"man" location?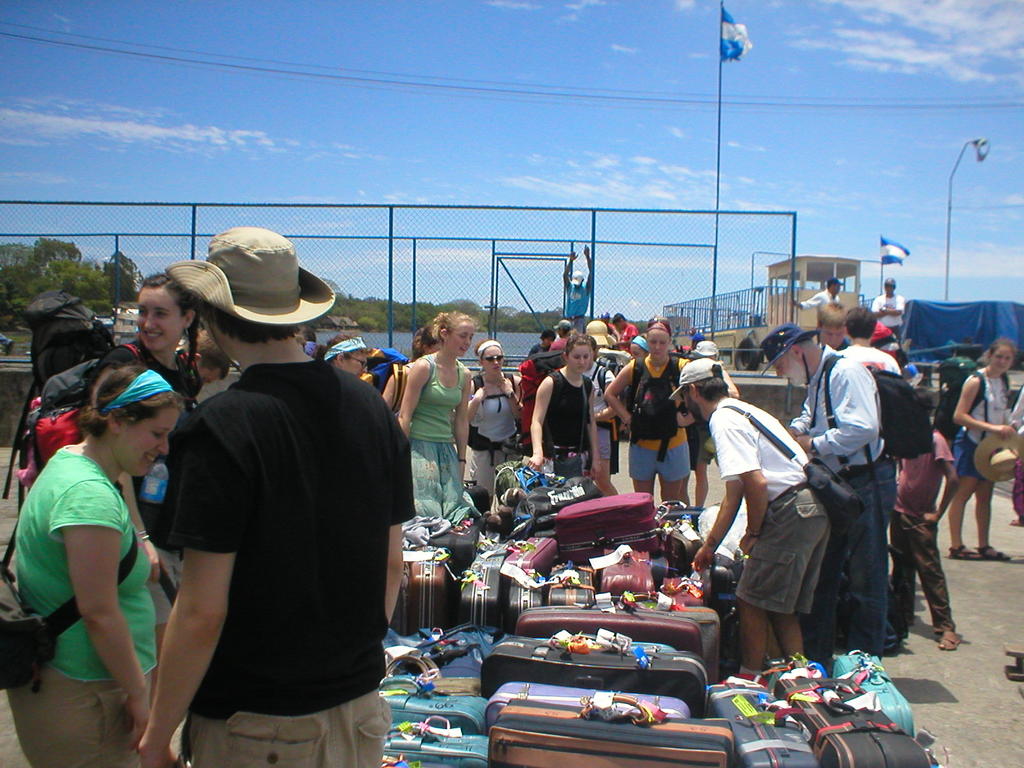
bbox(794, 278, 842, 305)
